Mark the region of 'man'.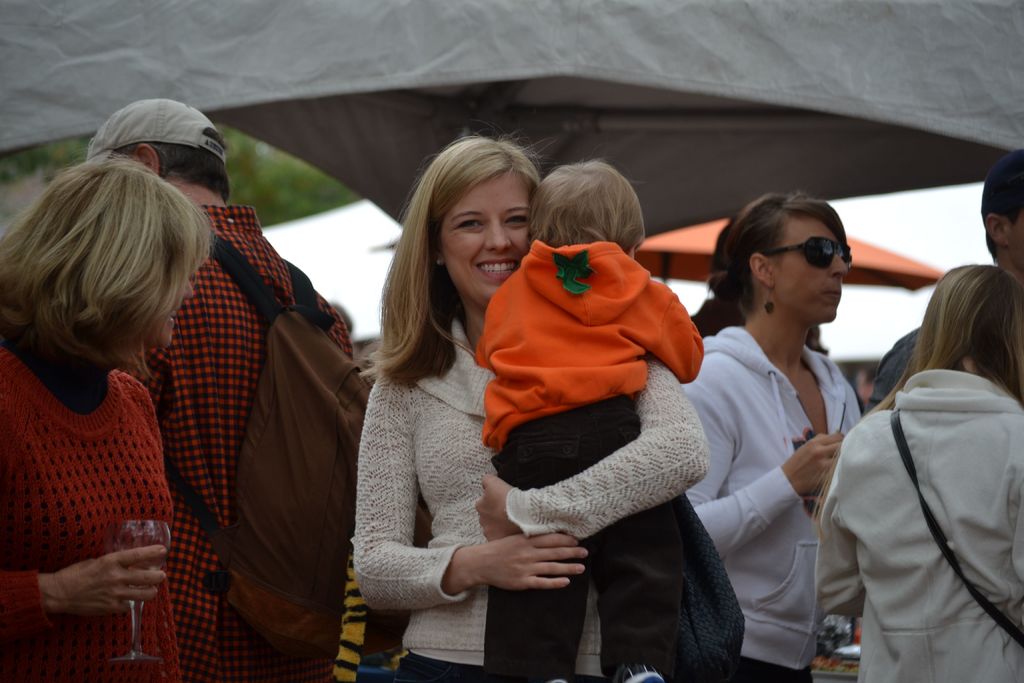
Region: {"x1": 867, "y1": 147, "x2": 1023, "y2": 418}.
